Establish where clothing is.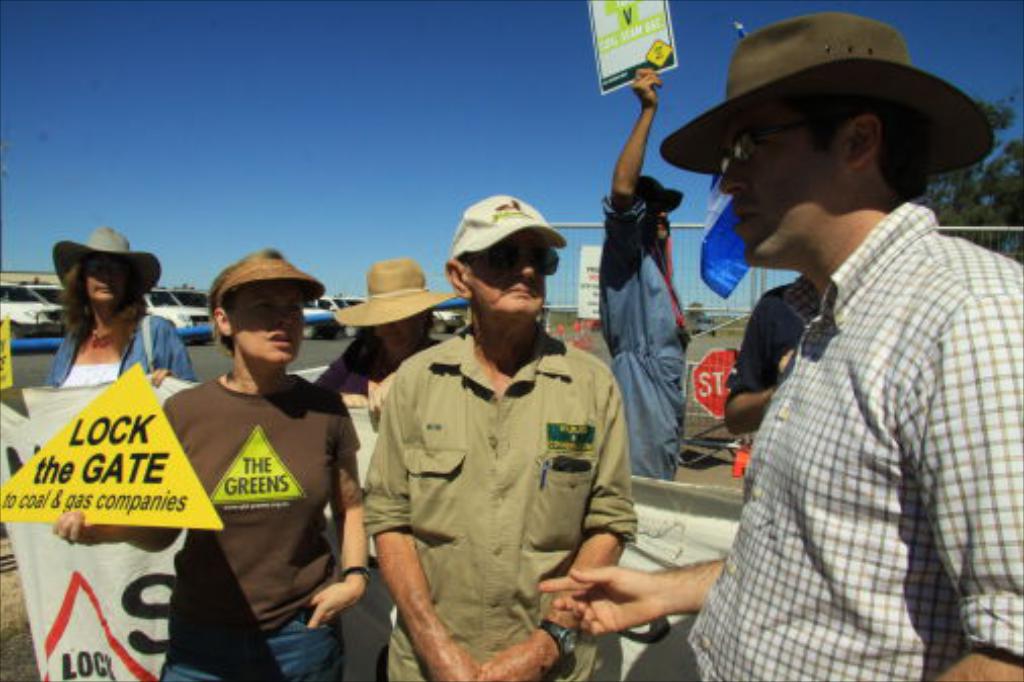
Established at 47:310:202:387.
